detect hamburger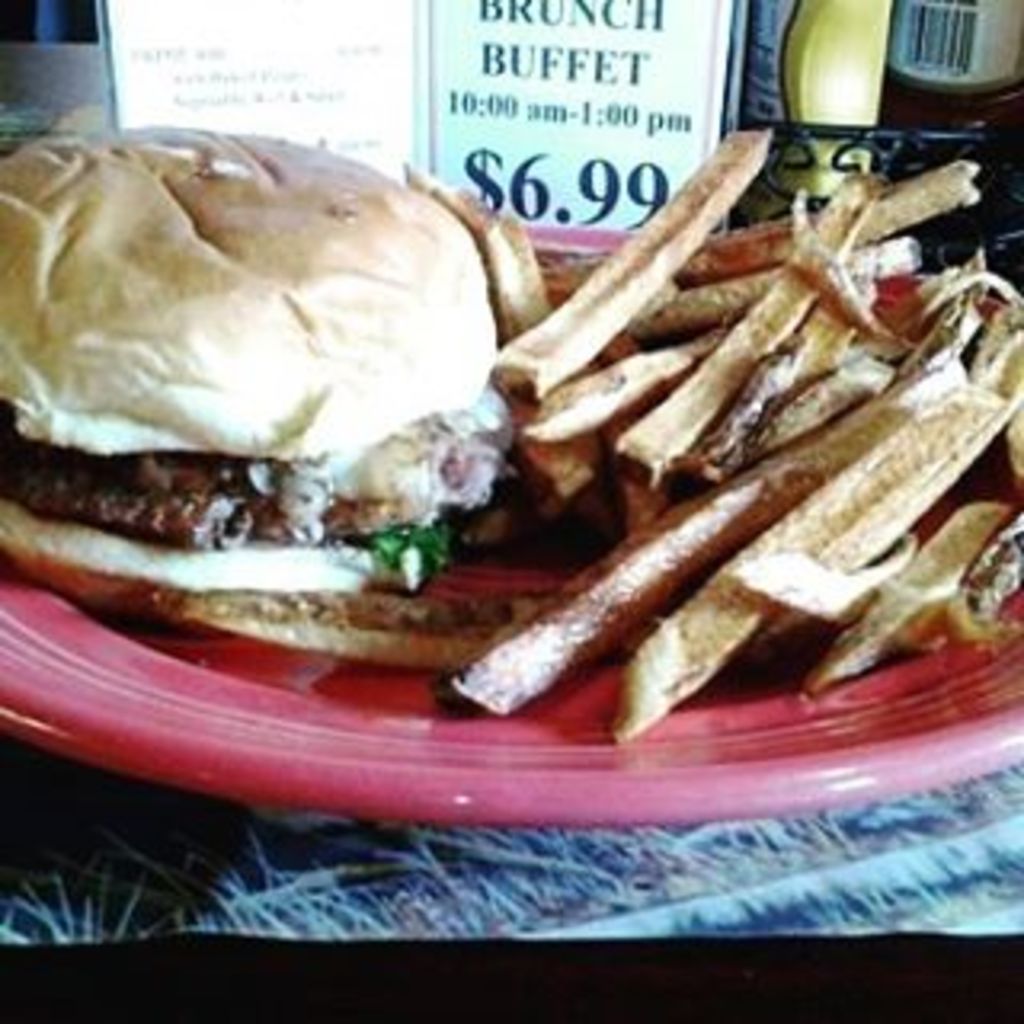
0, 122, 506, 618
